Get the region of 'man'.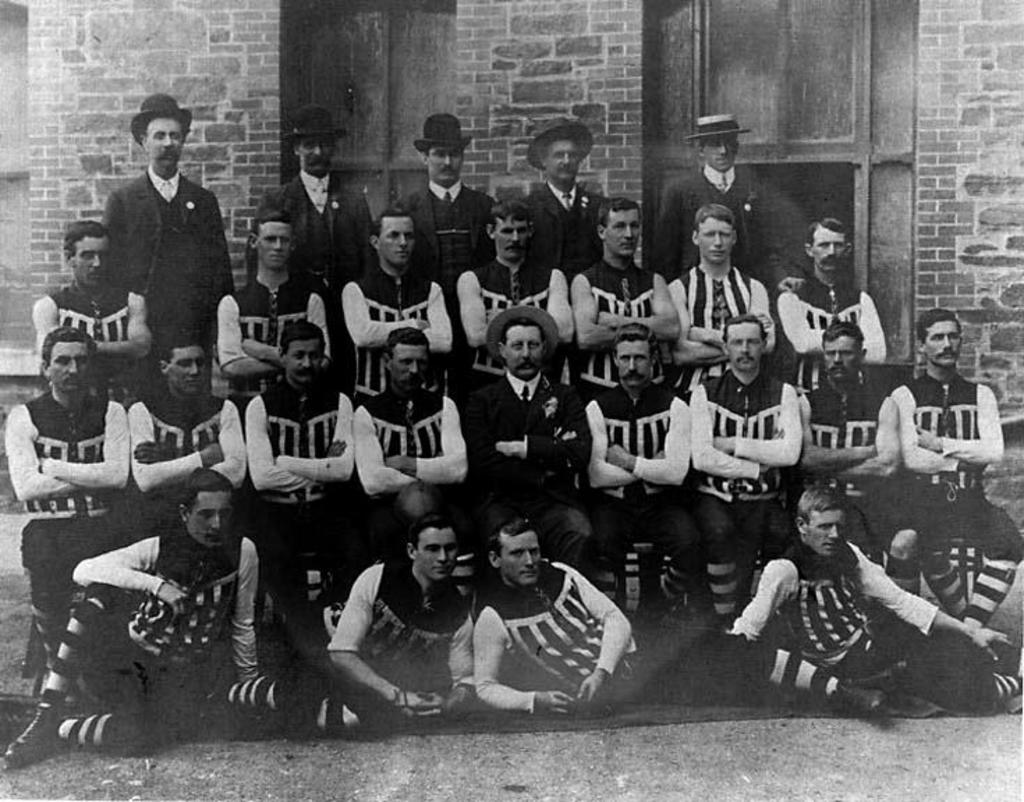
467 515 768 709.
